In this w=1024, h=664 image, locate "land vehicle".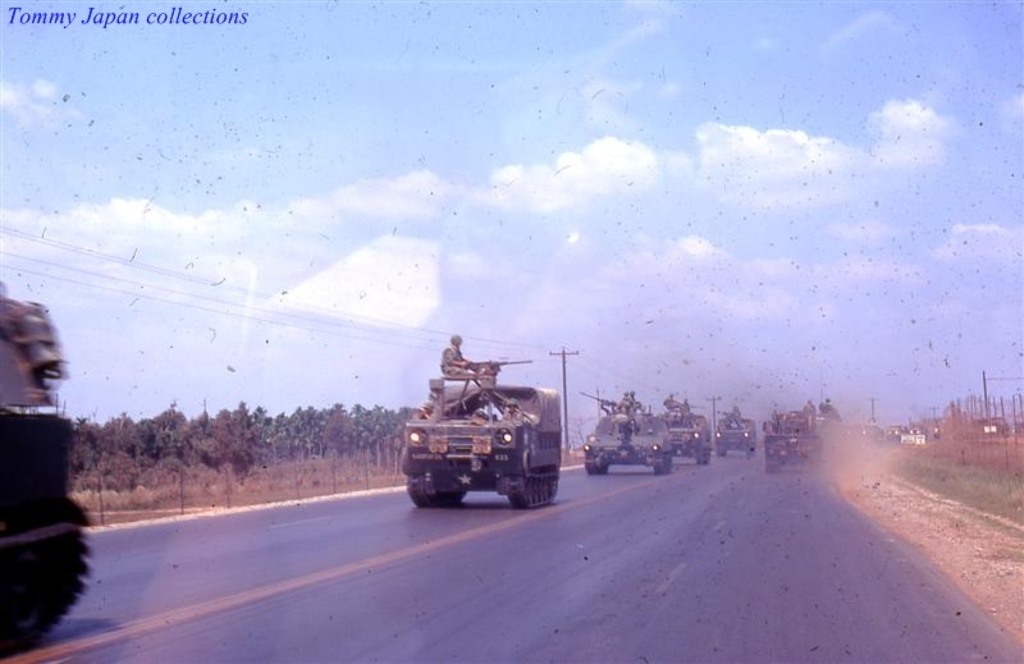
Bounding box: 763/417/822/476.
